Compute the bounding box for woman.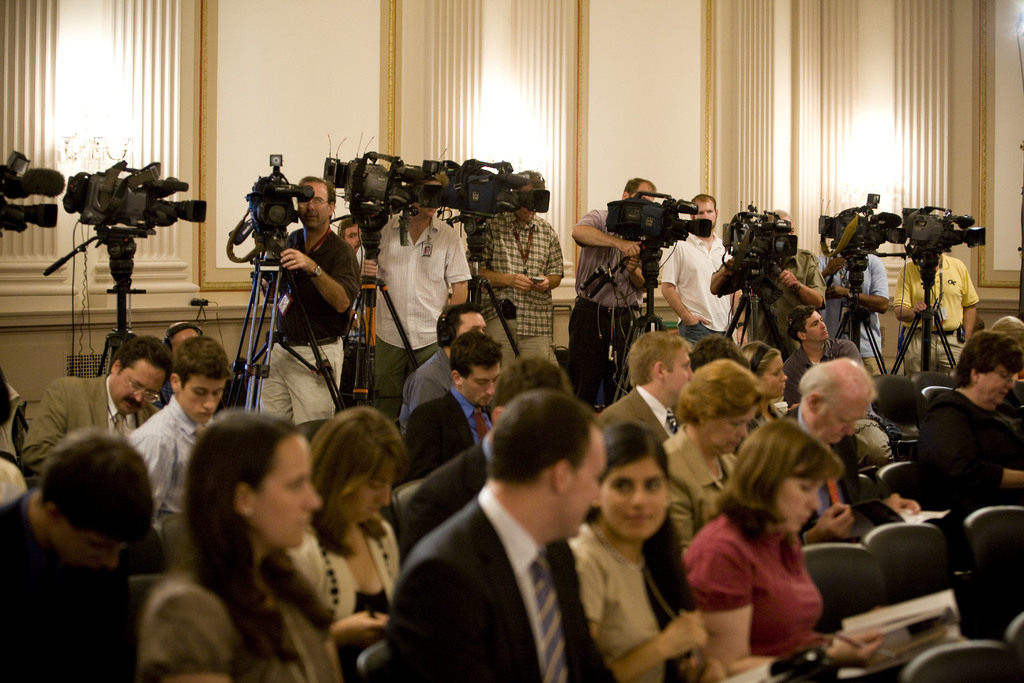
912/331/1023/563.
